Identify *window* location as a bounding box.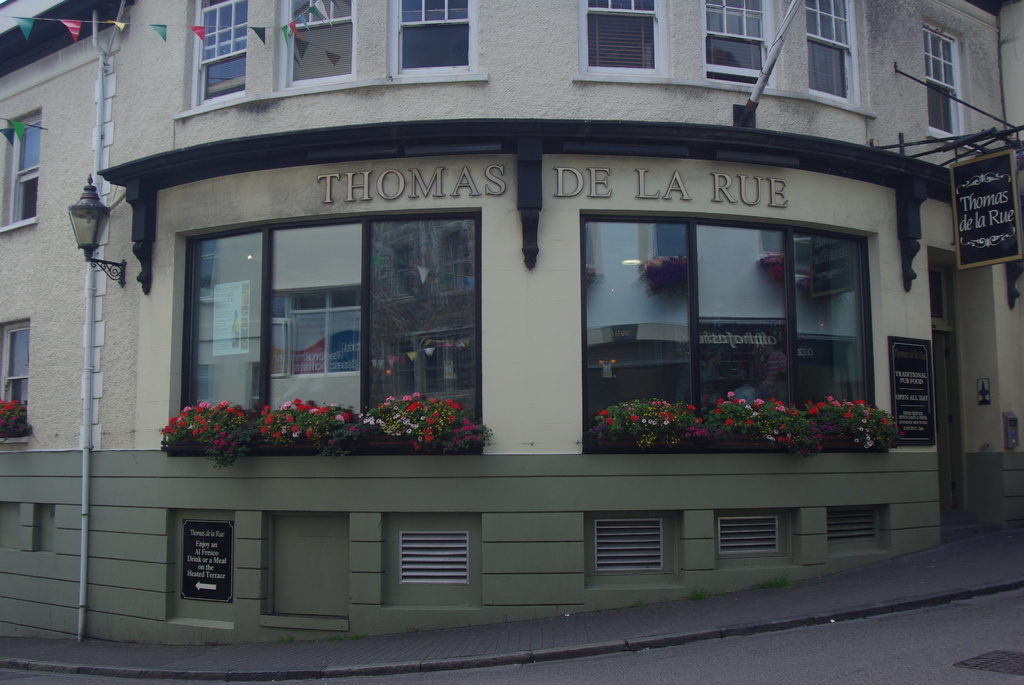
bbox=[829, 506, 896, 555].
